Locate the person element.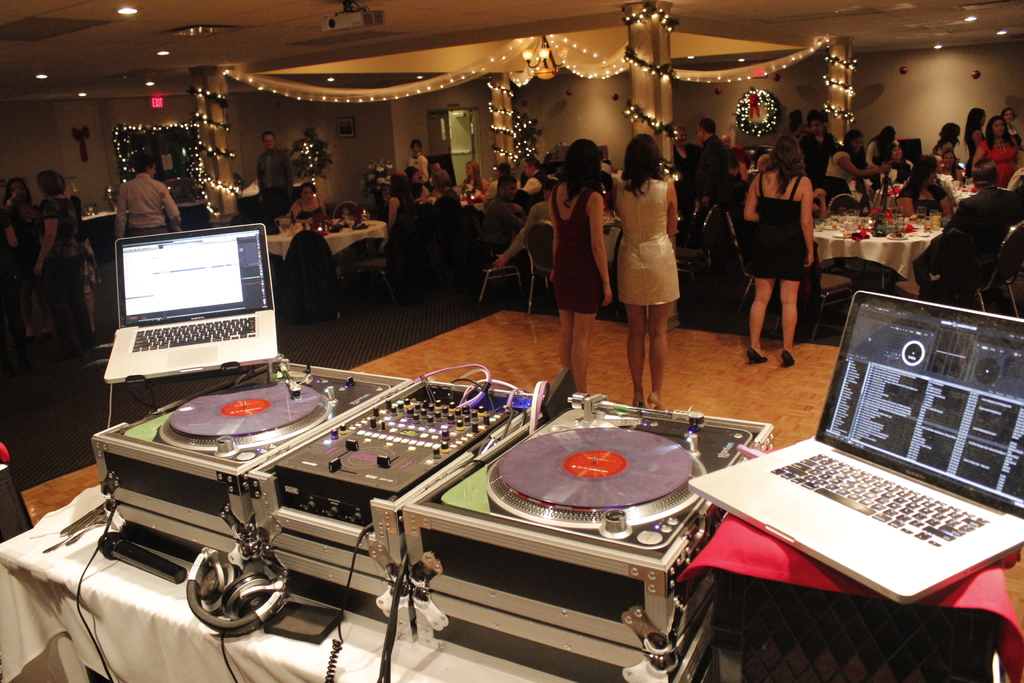
Element bbox: detection(739, 129, 818, 367).
